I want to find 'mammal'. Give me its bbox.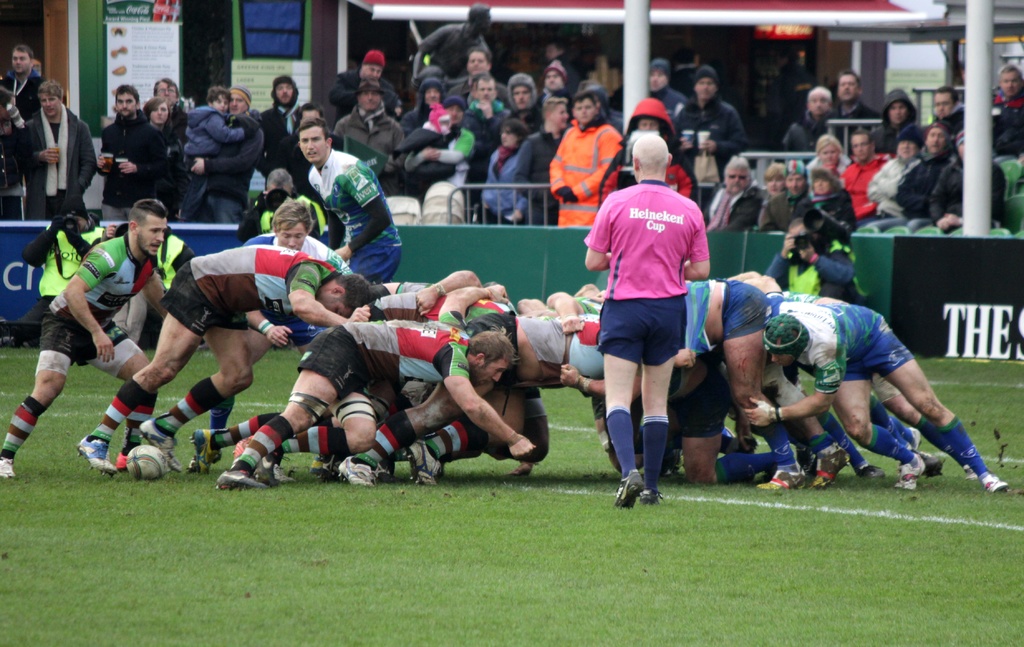
crop(444, 47, 499, 98).
